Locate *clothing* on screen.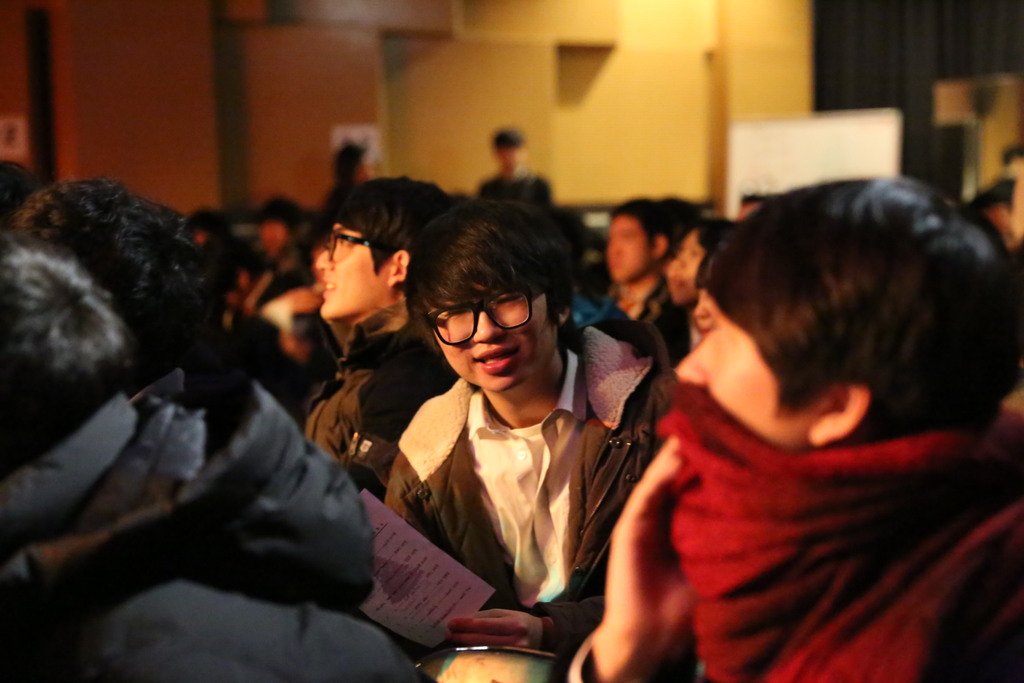
On screen at [593,281,689,371].
